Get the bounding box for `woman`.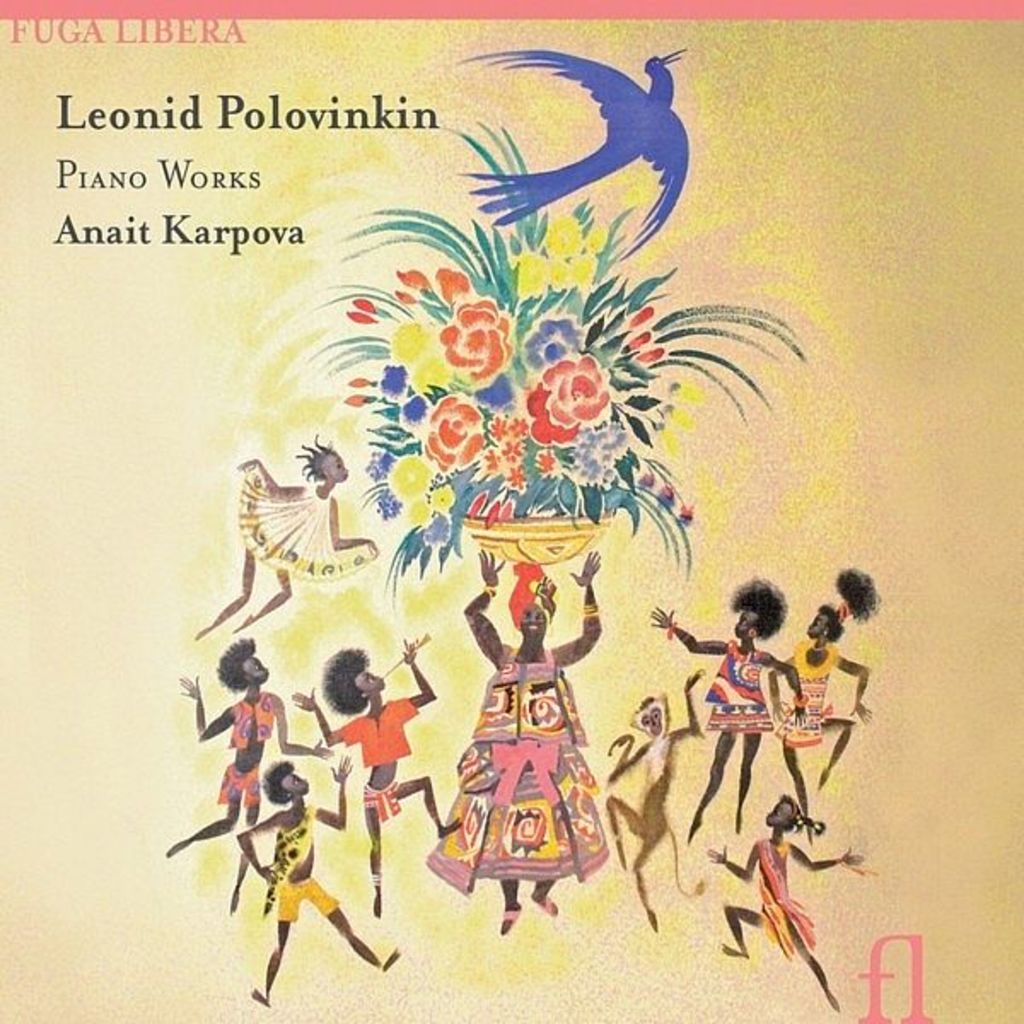
crop(652, 575, 814, 841).
